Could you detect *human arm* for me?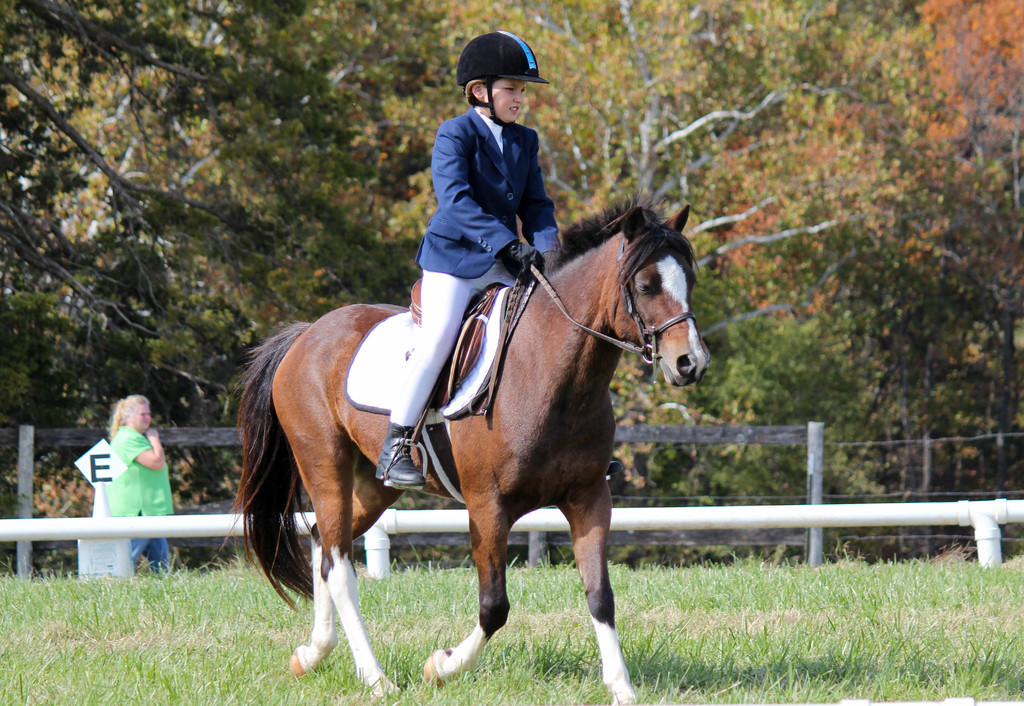
Detection result: [x1=122, y1=424, x2=163, y2=468].
